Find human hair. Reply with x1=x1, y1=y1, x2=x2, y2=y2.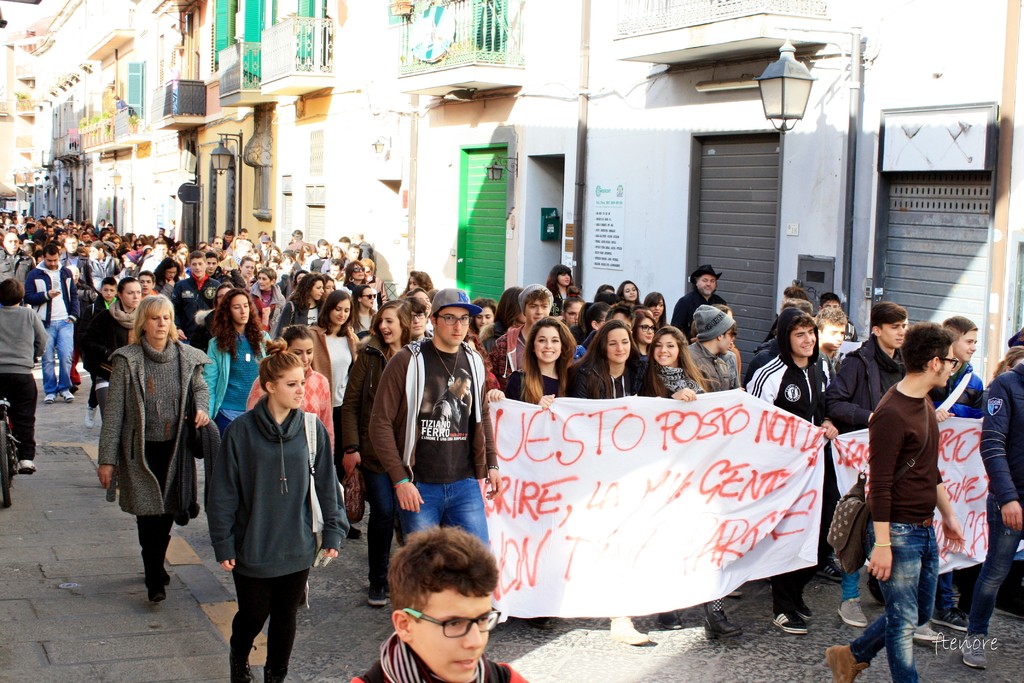
x1=340, y1=262, x2=362, y2=286.
